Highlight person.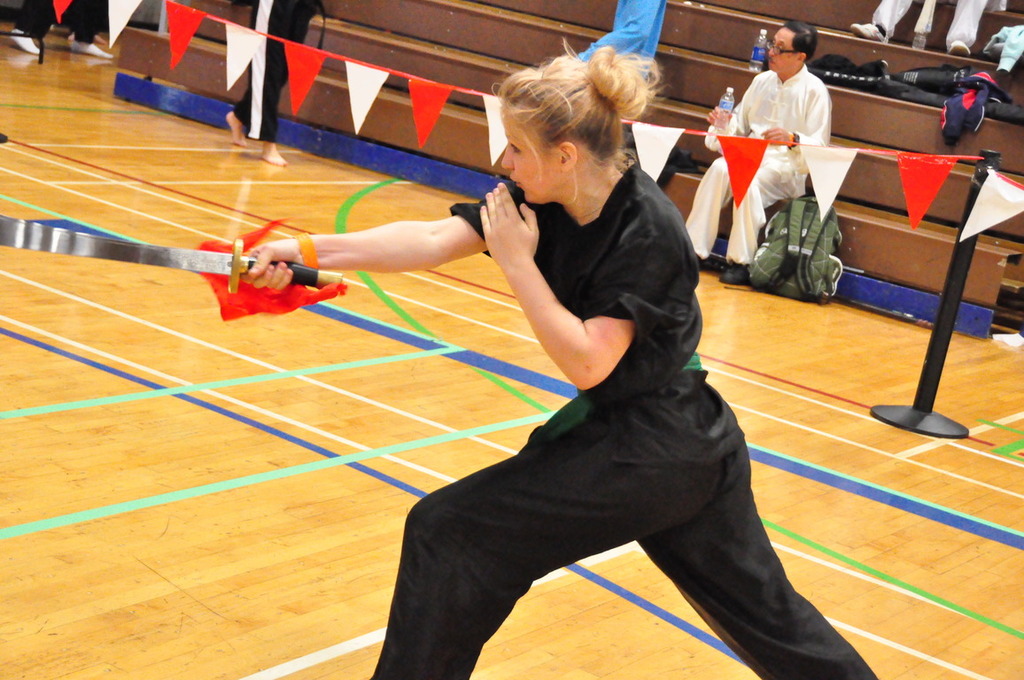
Highlighted region: locate(11, 0, 114, 63).
